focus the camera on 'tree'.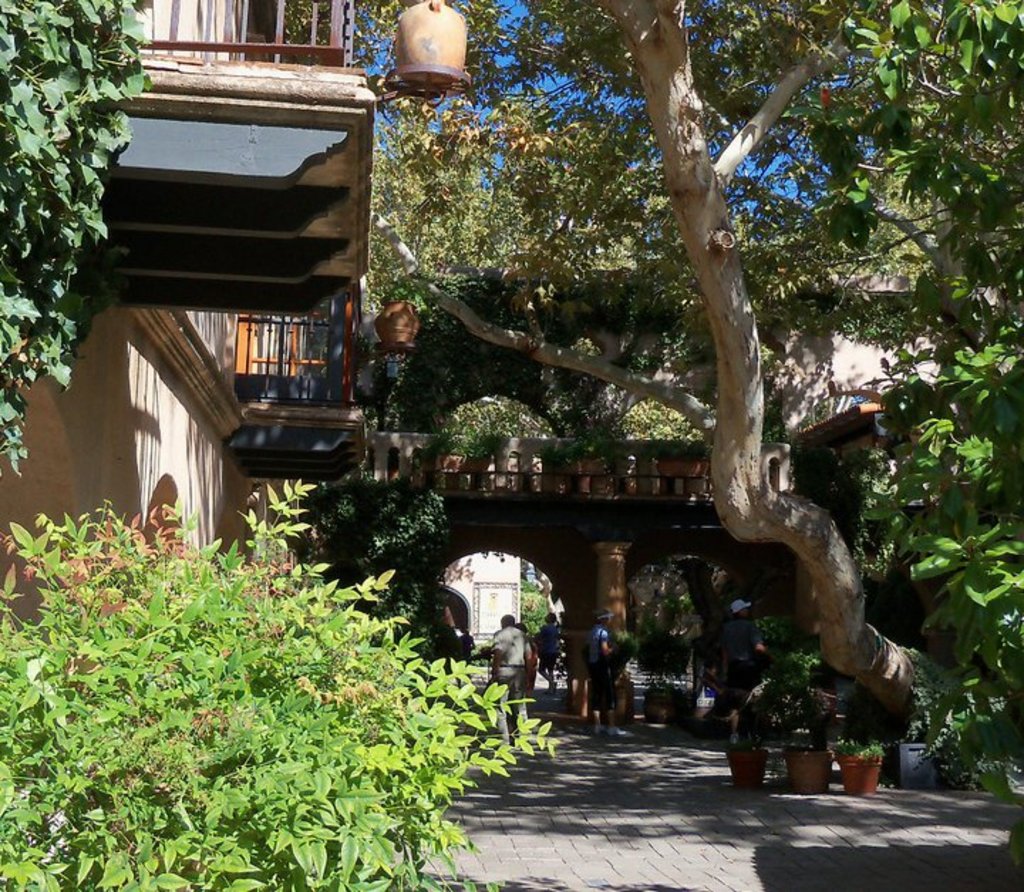
Focus region: (839, 0, 1023, 726).
